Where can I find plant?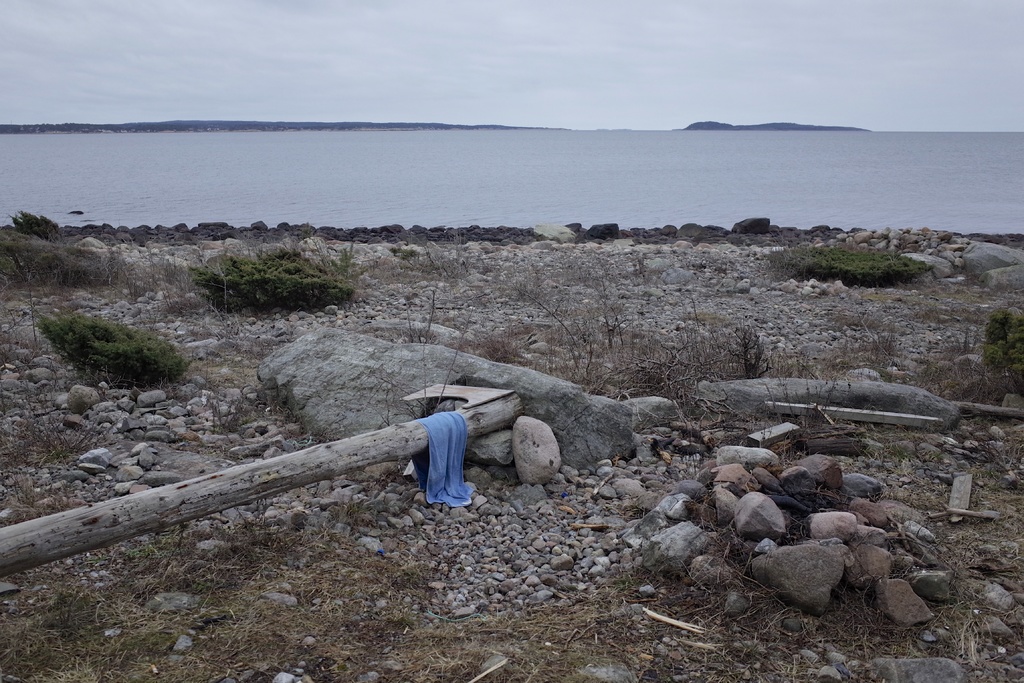
You can find it at [left=0, top=368, right=113, bottom=469].
